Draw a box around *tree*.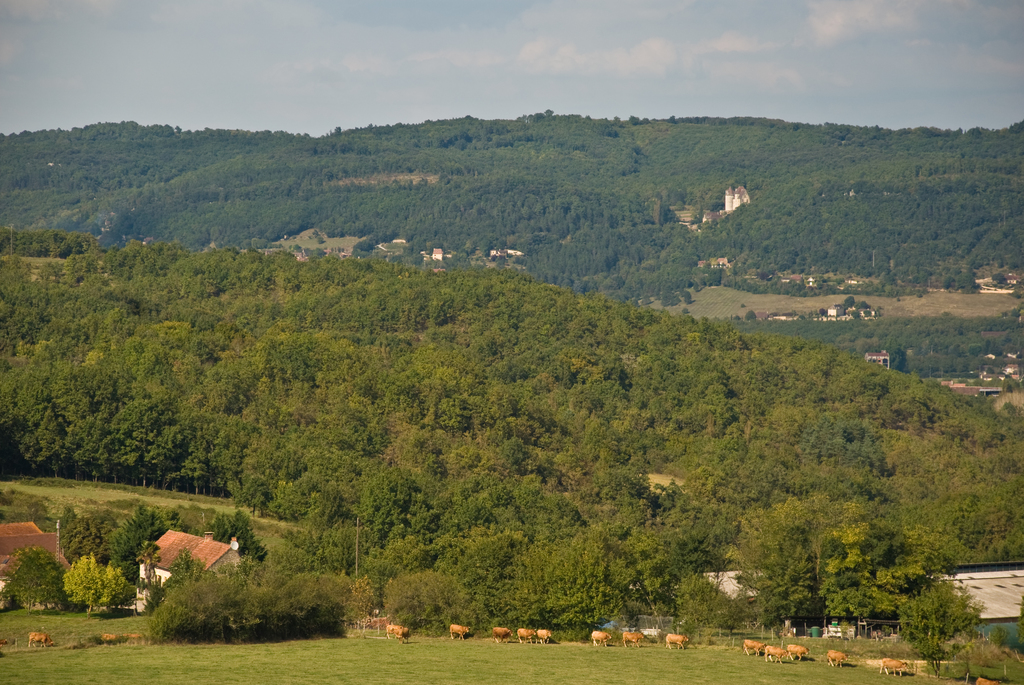
Rect(266, 562, 360, 625).
